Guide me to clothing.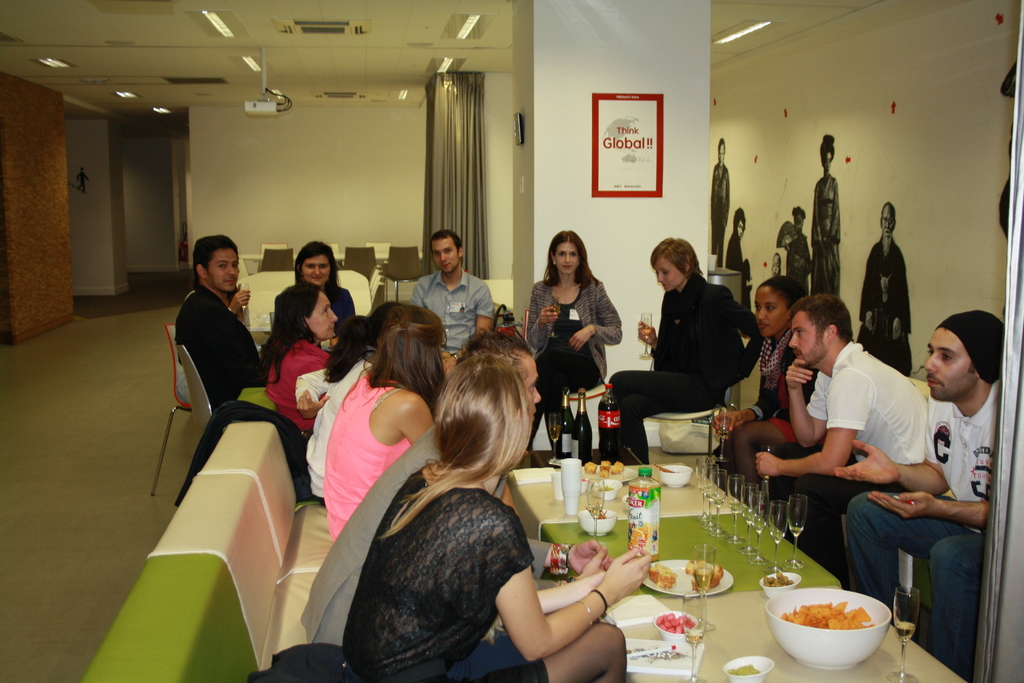
Guidance: (left=342, top=459, right=547, bottom=682).
